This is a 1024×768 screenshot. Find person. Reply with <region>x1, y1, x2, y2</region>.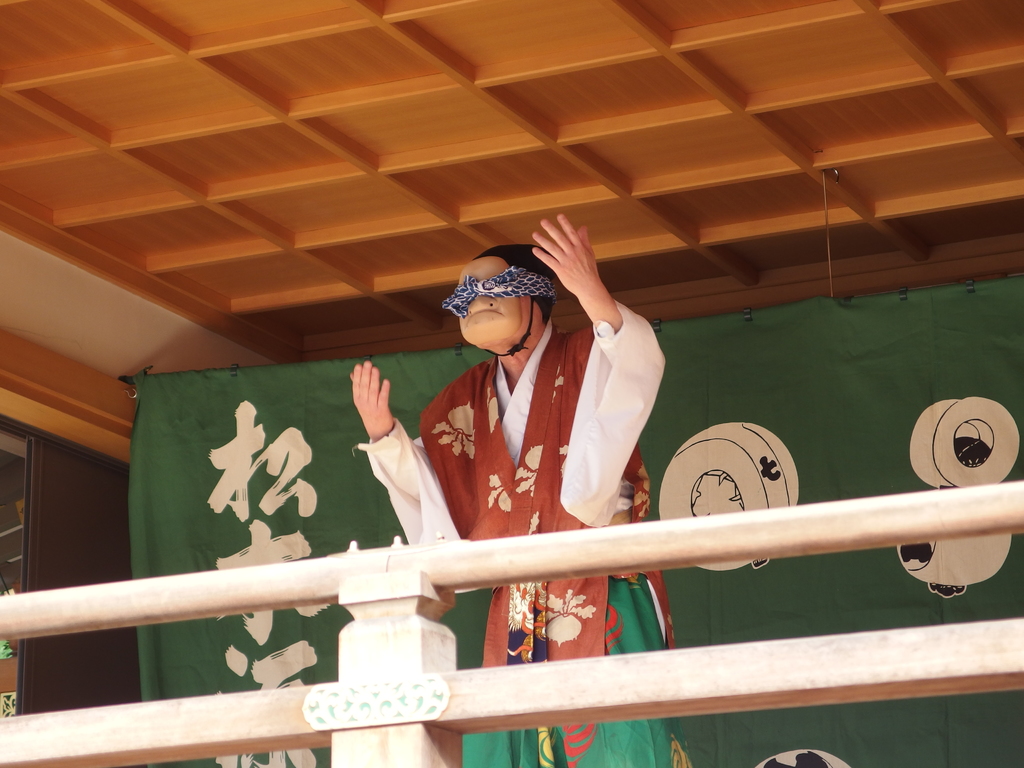
<region>356, 212, 665, 767</region>.
